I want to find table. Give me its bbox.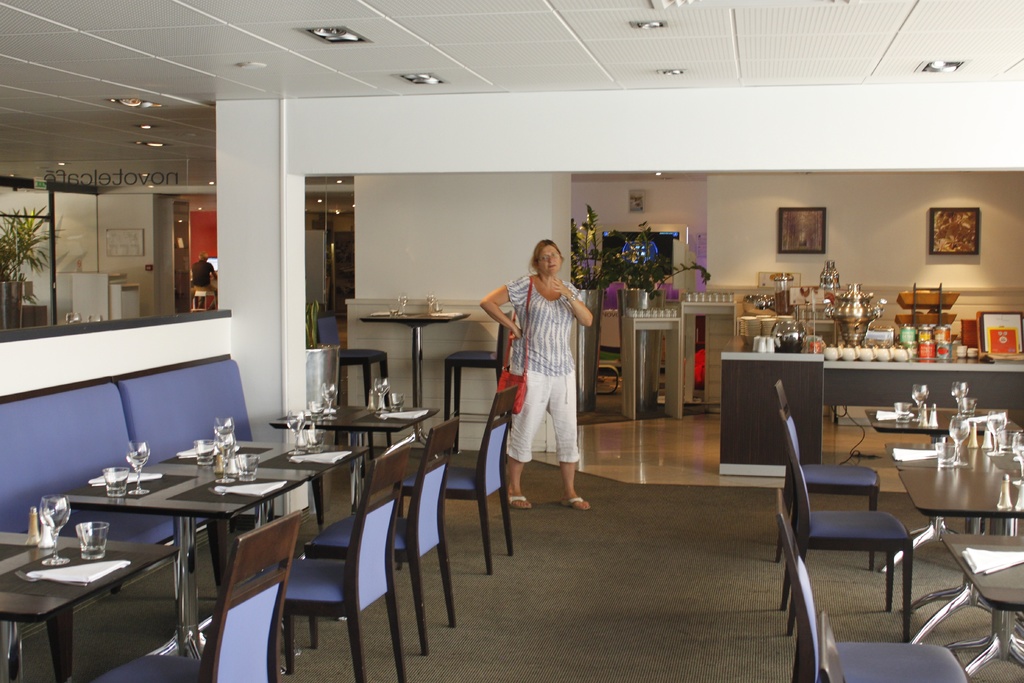
bbox=[681, 302, 735, 413].
